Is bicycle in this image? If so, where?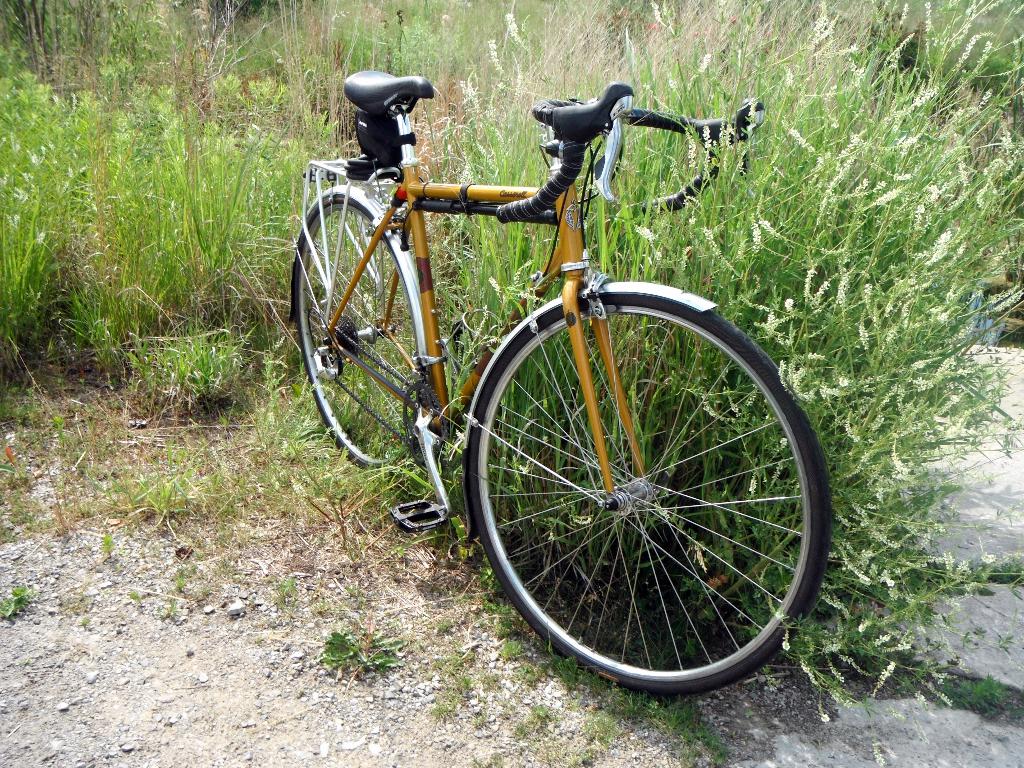
Yes, at bbox=(273, 76, 837, 699).
